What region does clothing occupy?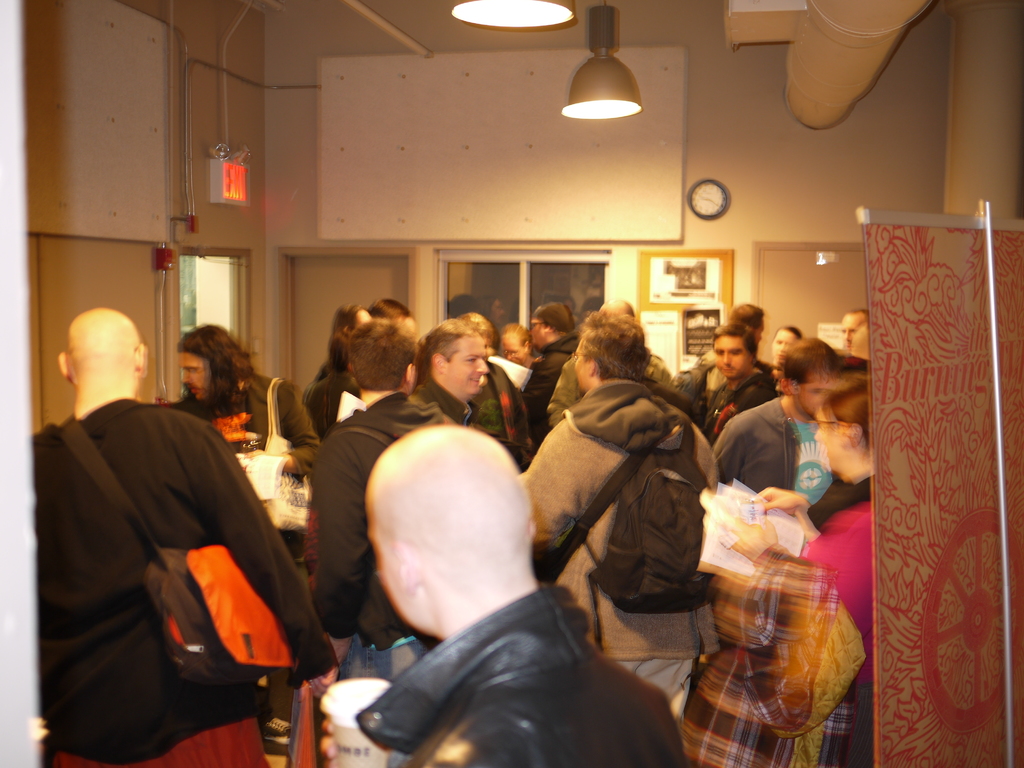
(x1=663, y1=350, x2=720, y2=416).
